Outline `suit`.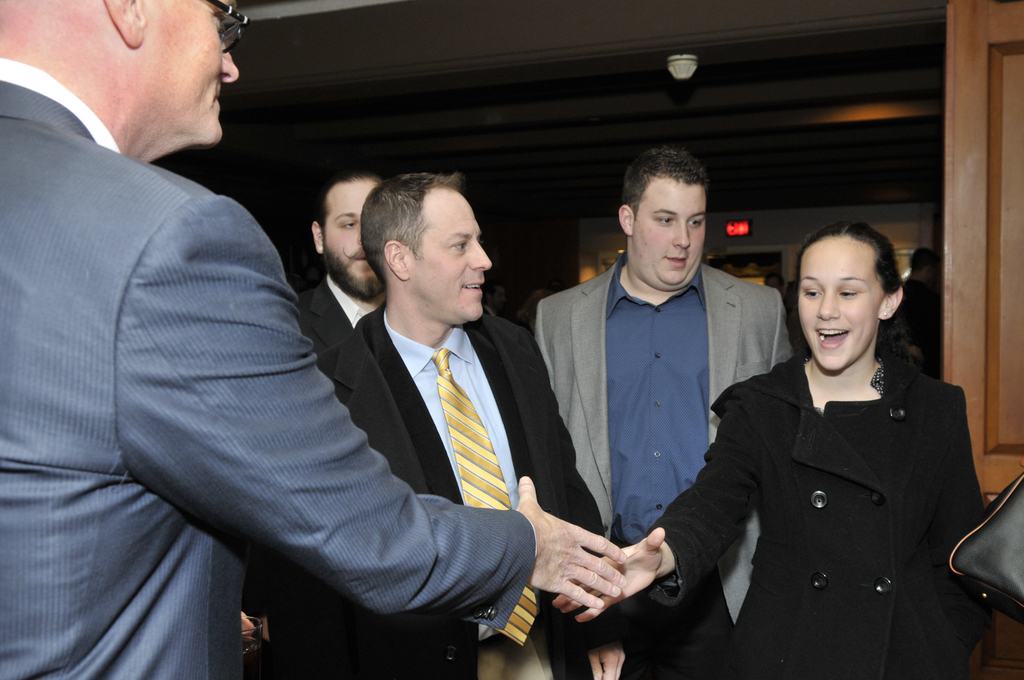
Outline: bbox(0, 49, 534, 679).
